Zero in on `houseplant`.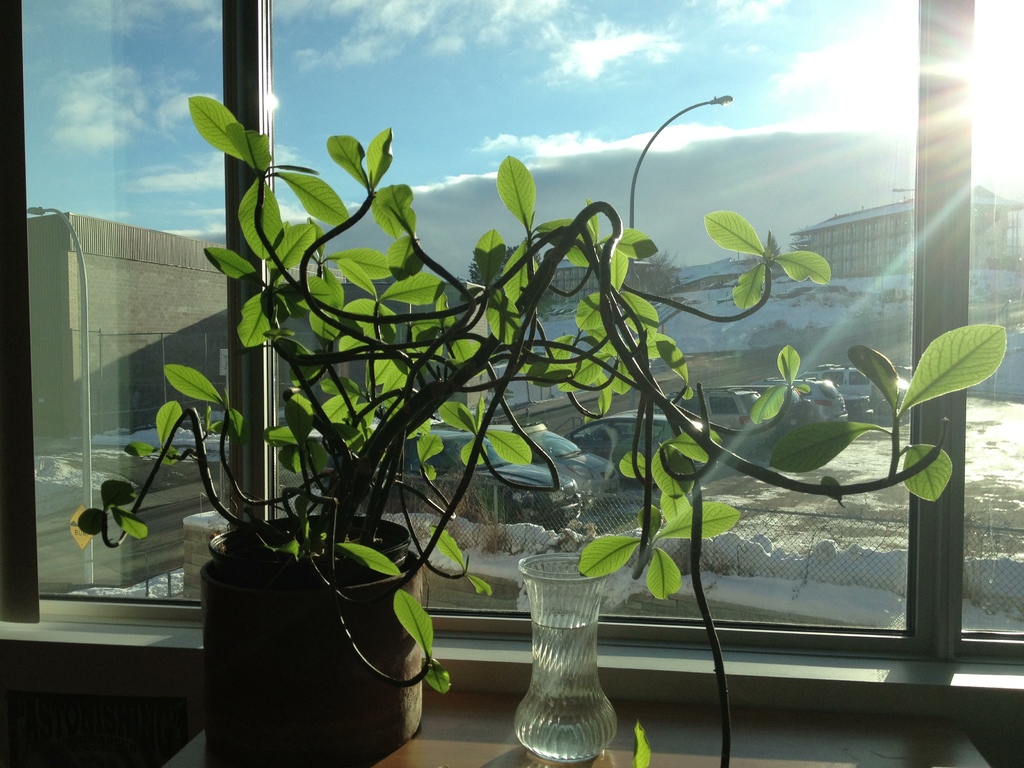
Zeroed in: x1=74 y1=92 x2=1009 y2=767.
